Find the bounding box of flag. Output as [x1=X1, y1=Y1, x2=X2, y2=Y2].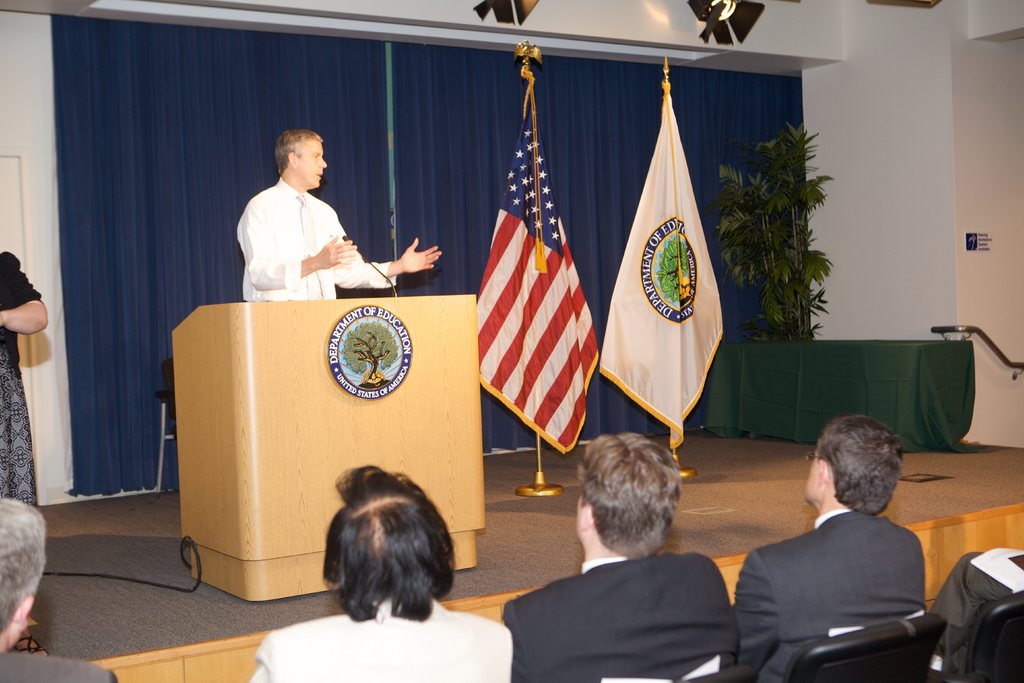
[x1=600, y1=74, x2=724, y2=449].
